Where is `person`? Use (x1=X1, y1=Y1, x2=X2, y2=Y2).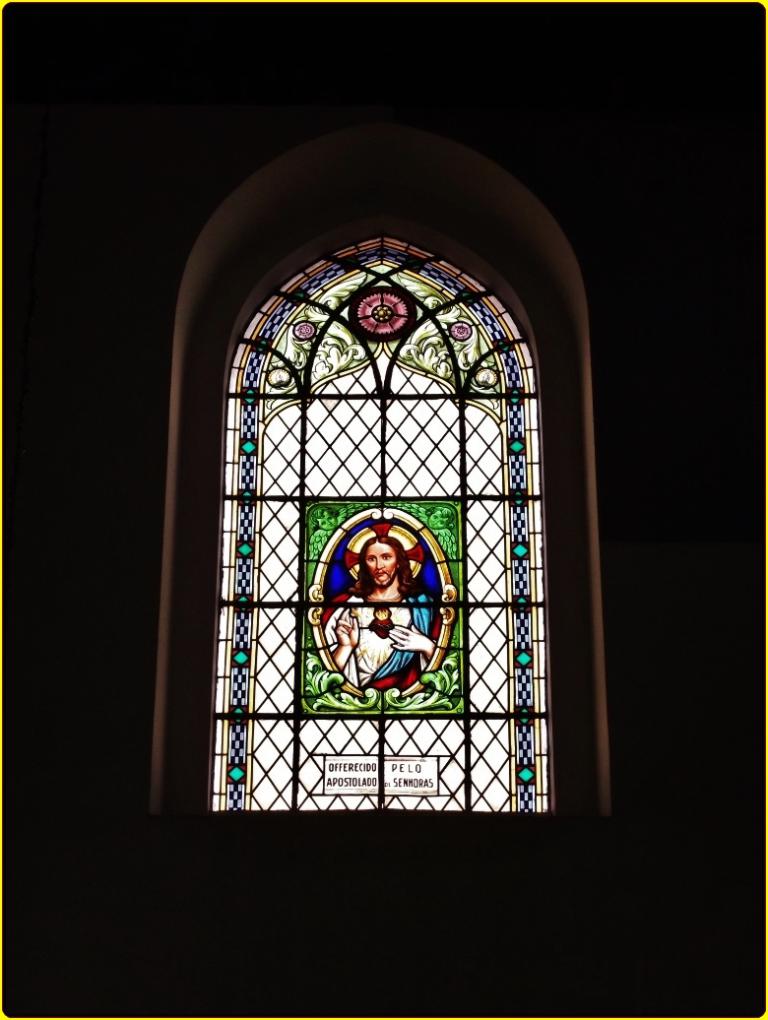
(x1=317, y1=499, x2=455, y2=720).
